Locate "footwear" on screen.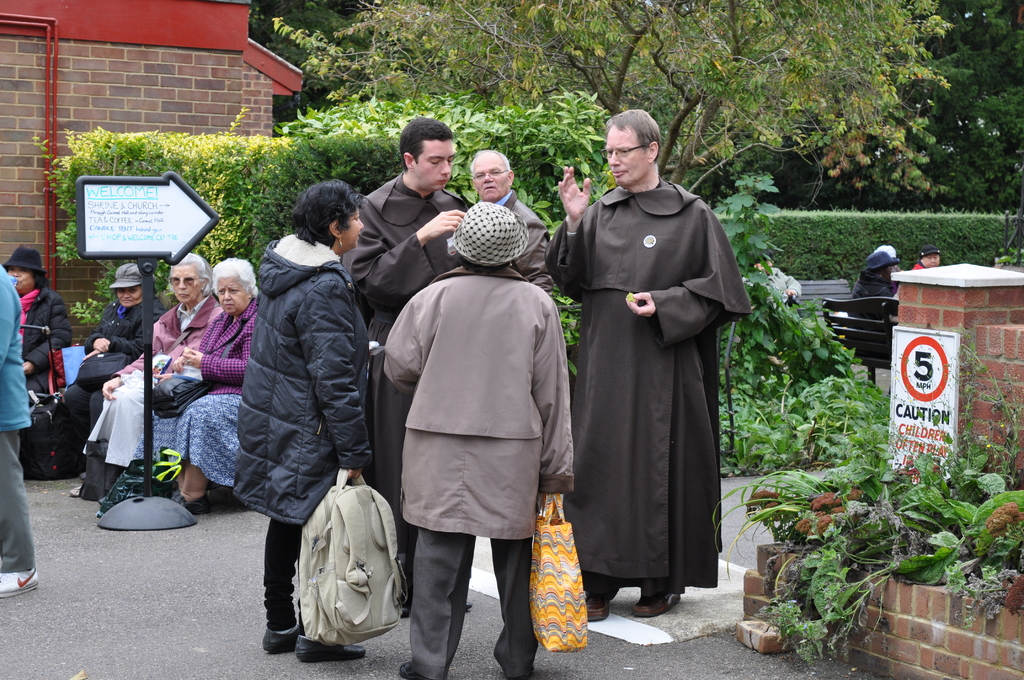
On screen at (64,483,83,502).
